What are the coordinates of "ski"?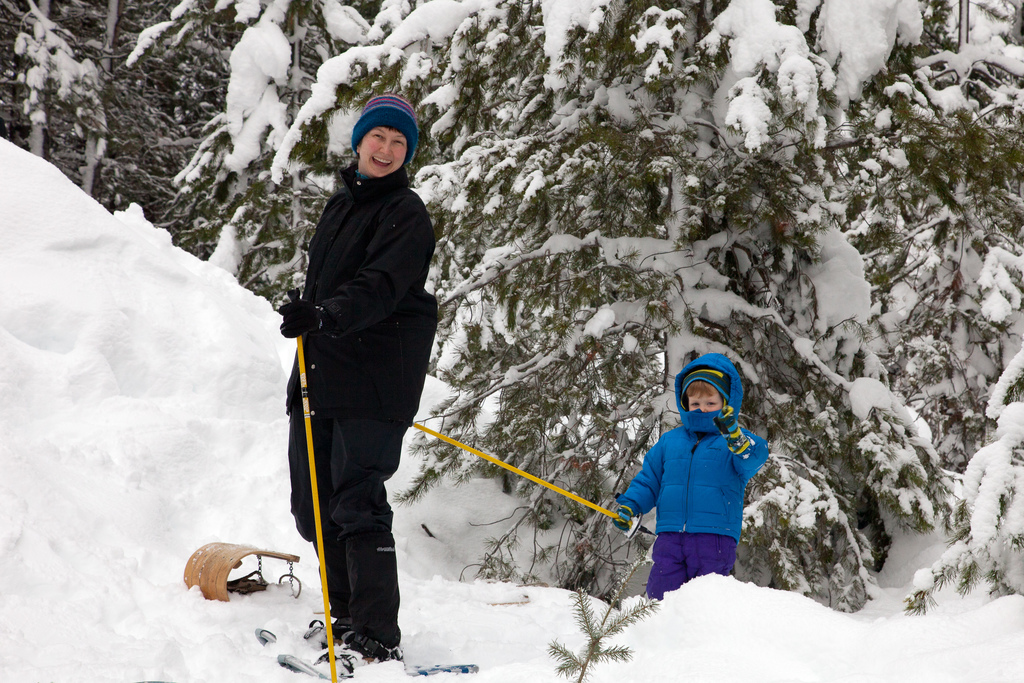
(263, 620, 486, 682).
